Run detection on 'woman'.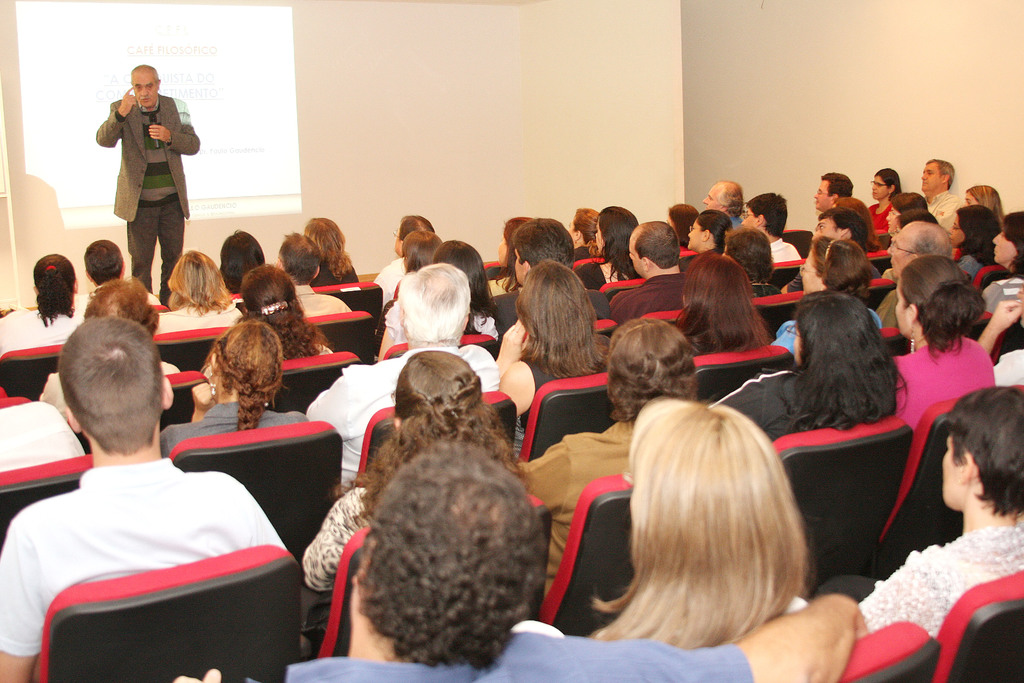
Result: l=687, t=210, r=732, b=240.
